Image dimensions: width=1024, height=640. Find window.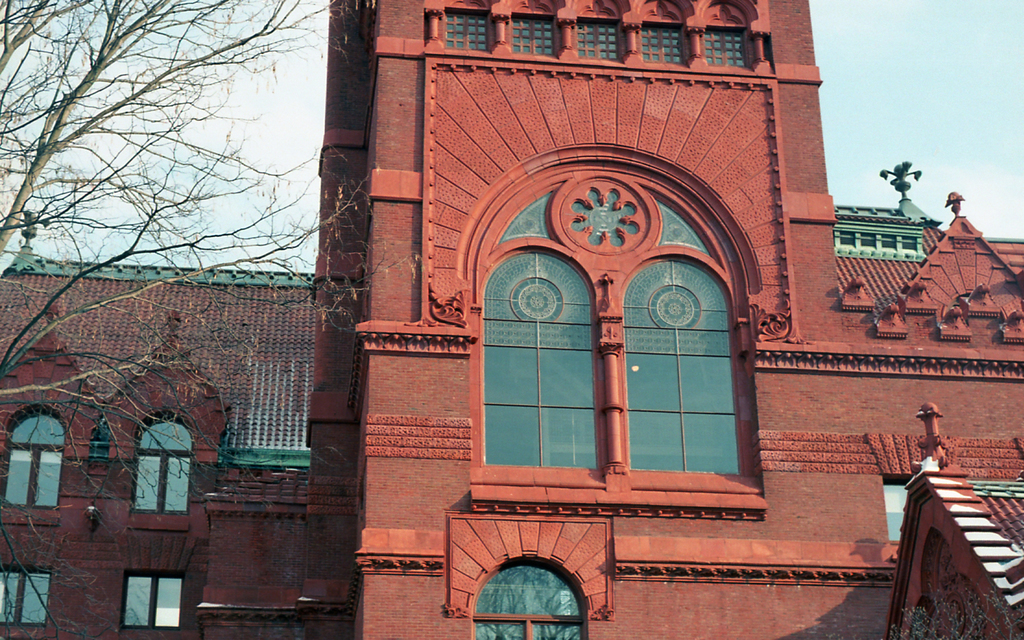
bbox(132, 409, 191, 518).
